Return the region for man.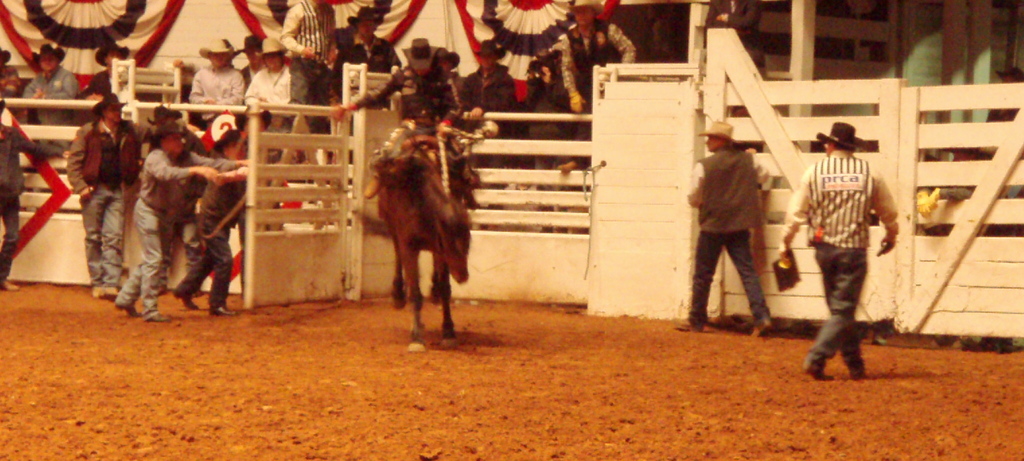
<bbox>17, 44, 78, 125</bbox>.
